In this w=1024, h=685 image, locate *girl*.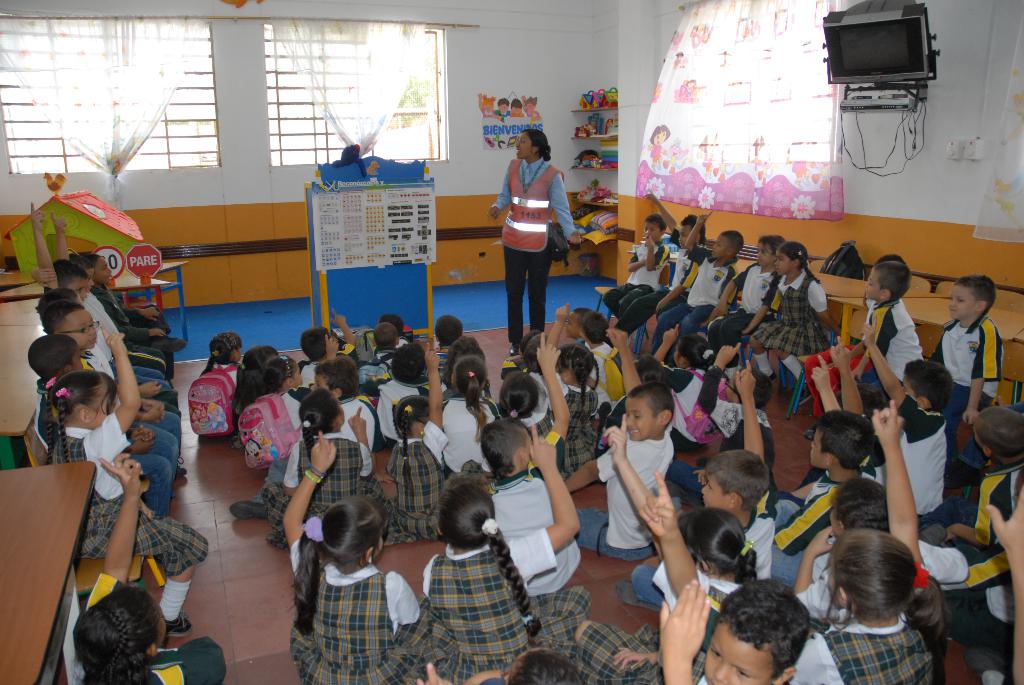
Bounding box: <region>253, 336, 338, 446</region>.
